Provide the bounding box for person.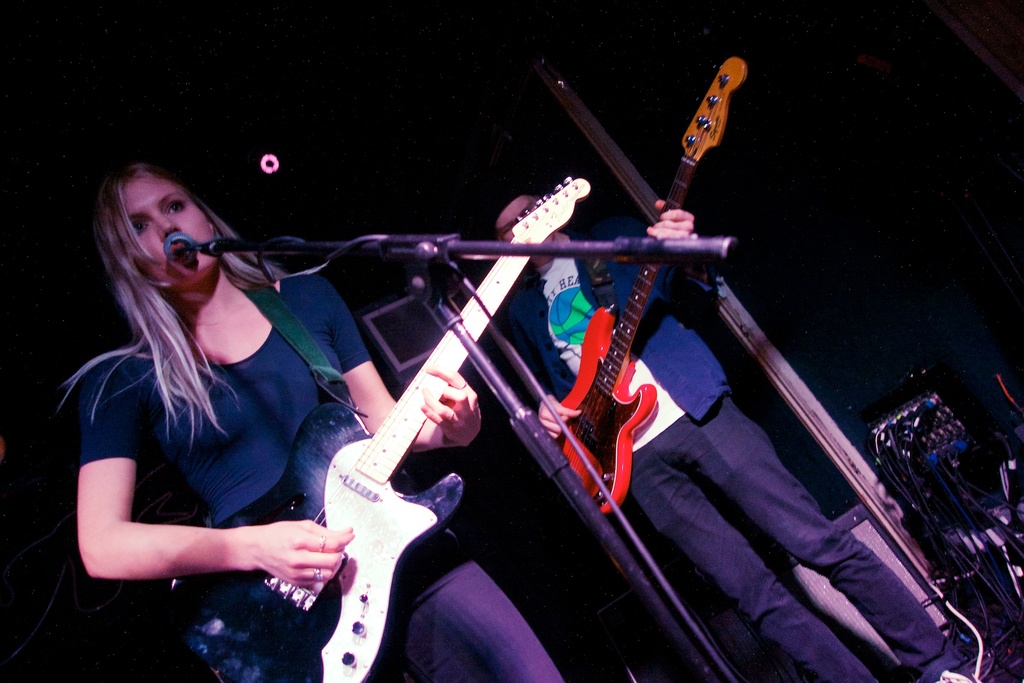
(x1=82, y1=156, x2=564, y2=682).
